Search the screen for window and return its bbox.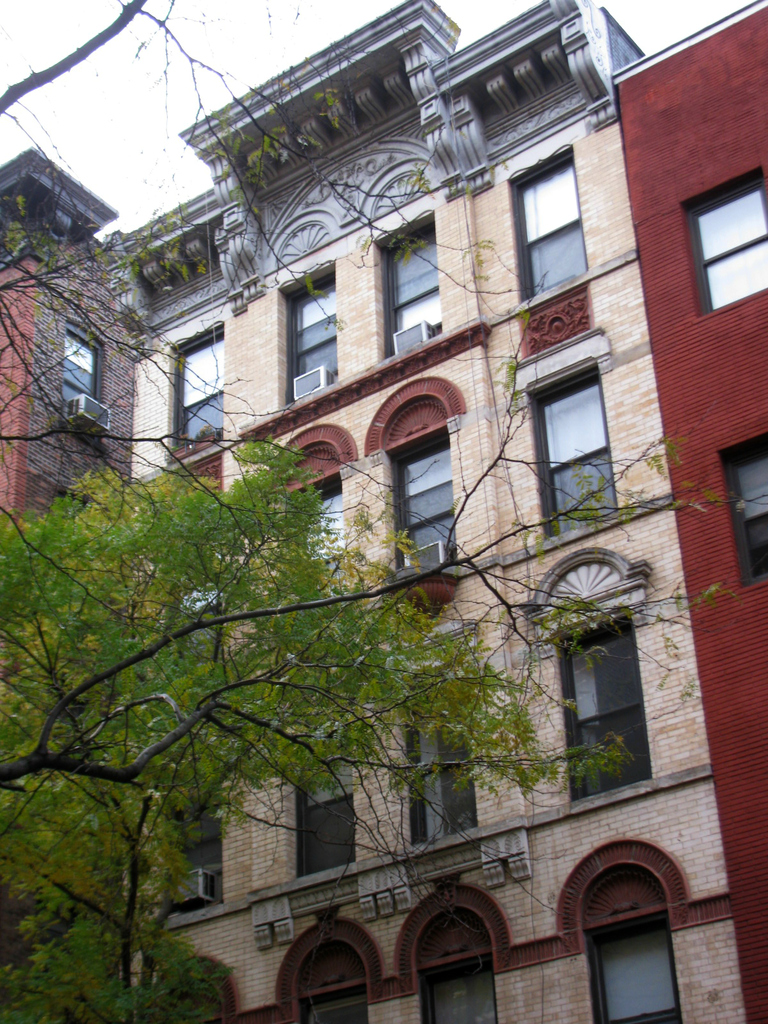
Found: Rect(291, 716, 355, 881).
